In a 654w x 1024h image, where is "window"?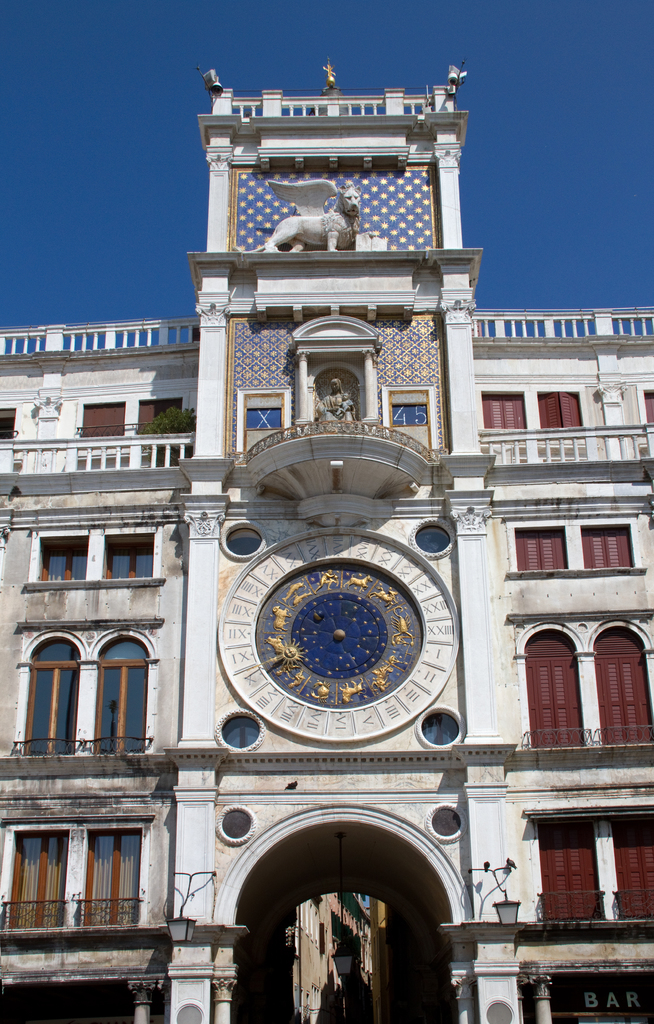
region(506, 520, 635, 575).
